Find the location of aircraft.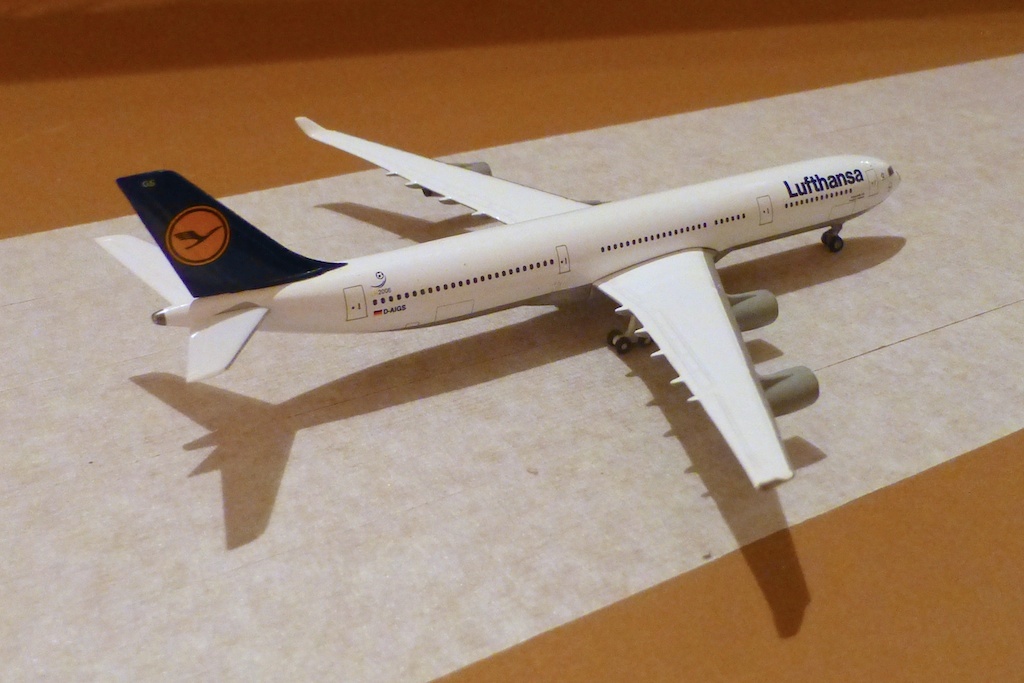
Location: 116 84 982 531.
